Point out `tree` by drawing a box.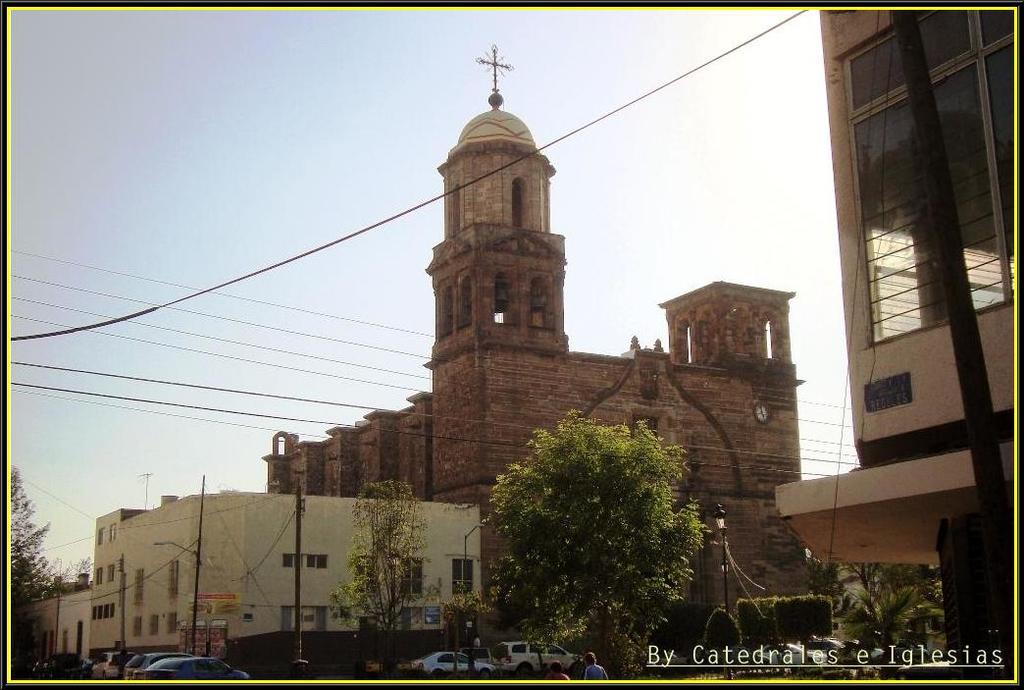
<box>0,481,76,596</box>.
